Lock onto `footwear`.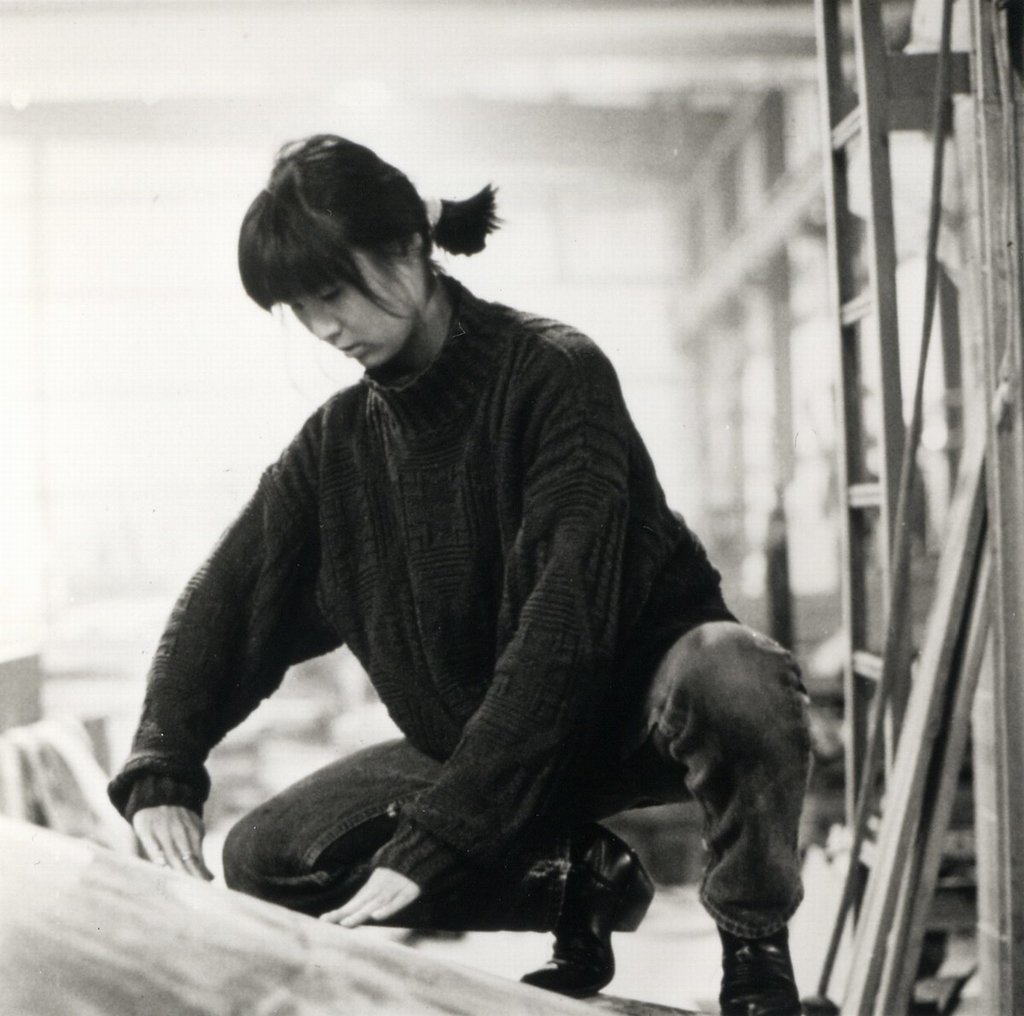
Locked: [left=707, top=856, right=801, bottom=1001].
